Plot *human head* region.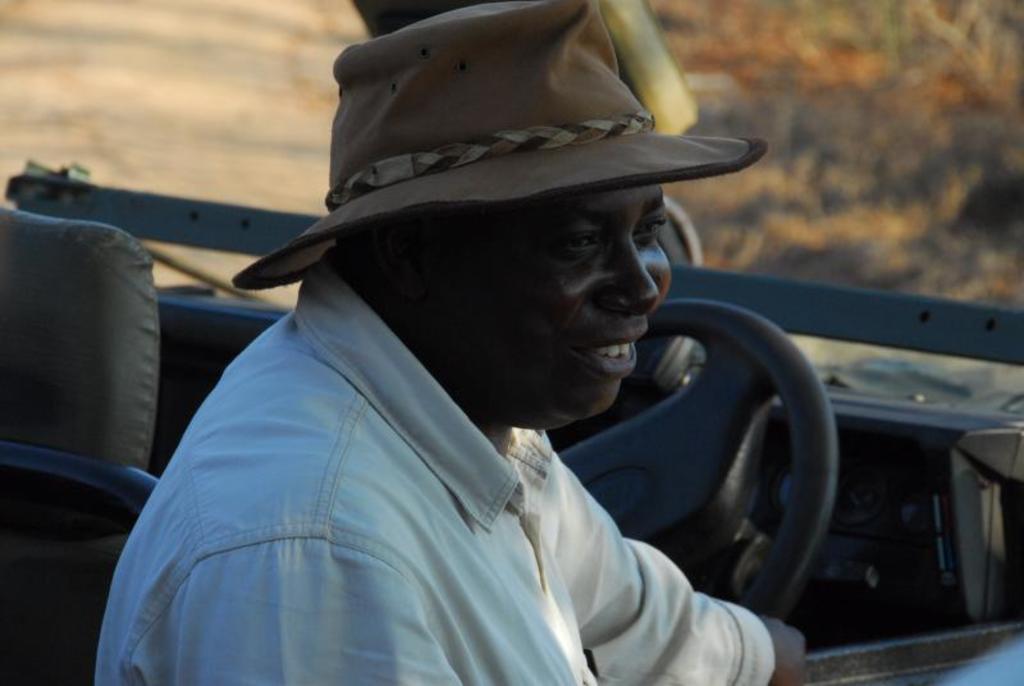
Plotted at [x1=293, y1=111, x2=724, y2=427].
